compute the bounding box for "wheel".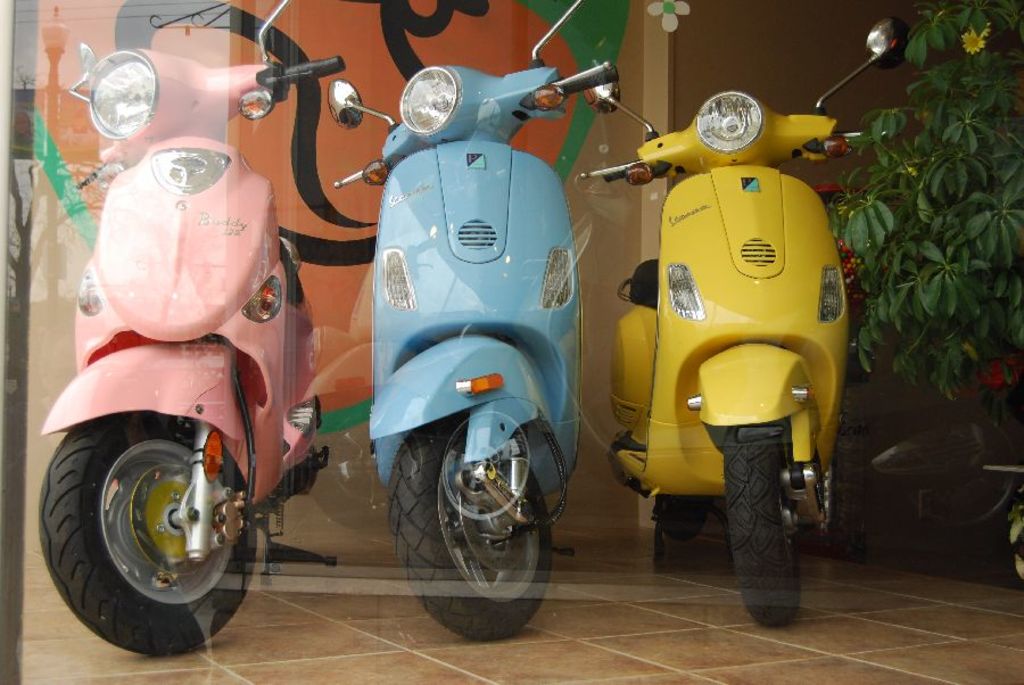
detection(651, 492, 712, 538).
